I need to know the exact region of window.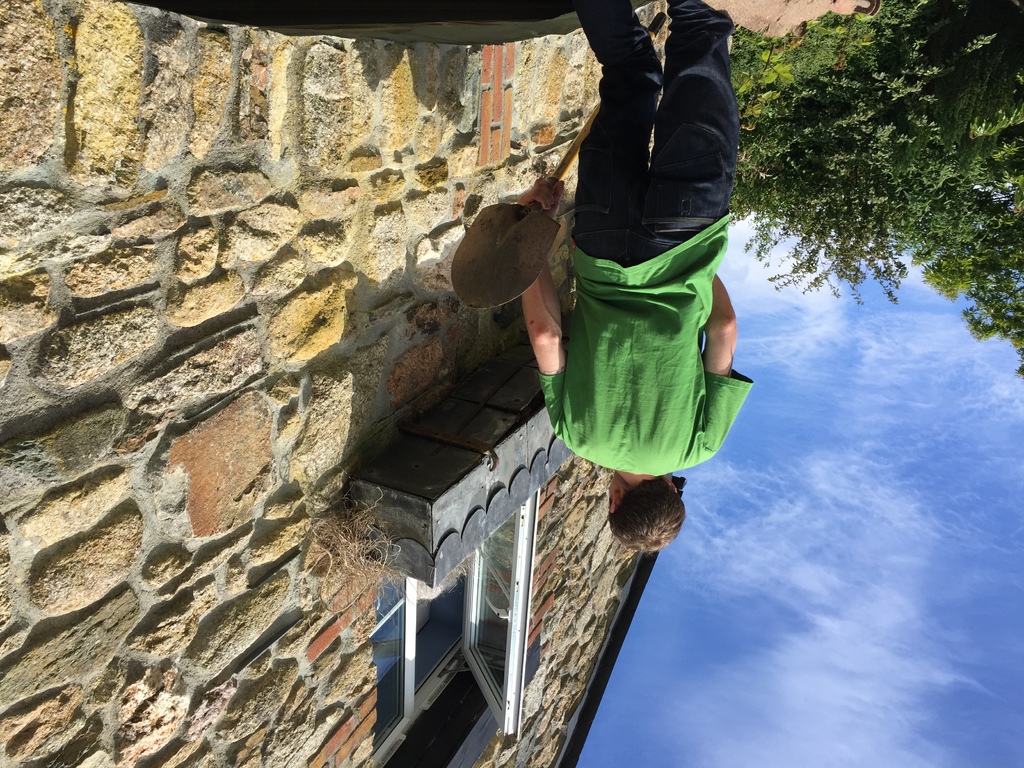
Region: box(382, 498, 532, 709).
